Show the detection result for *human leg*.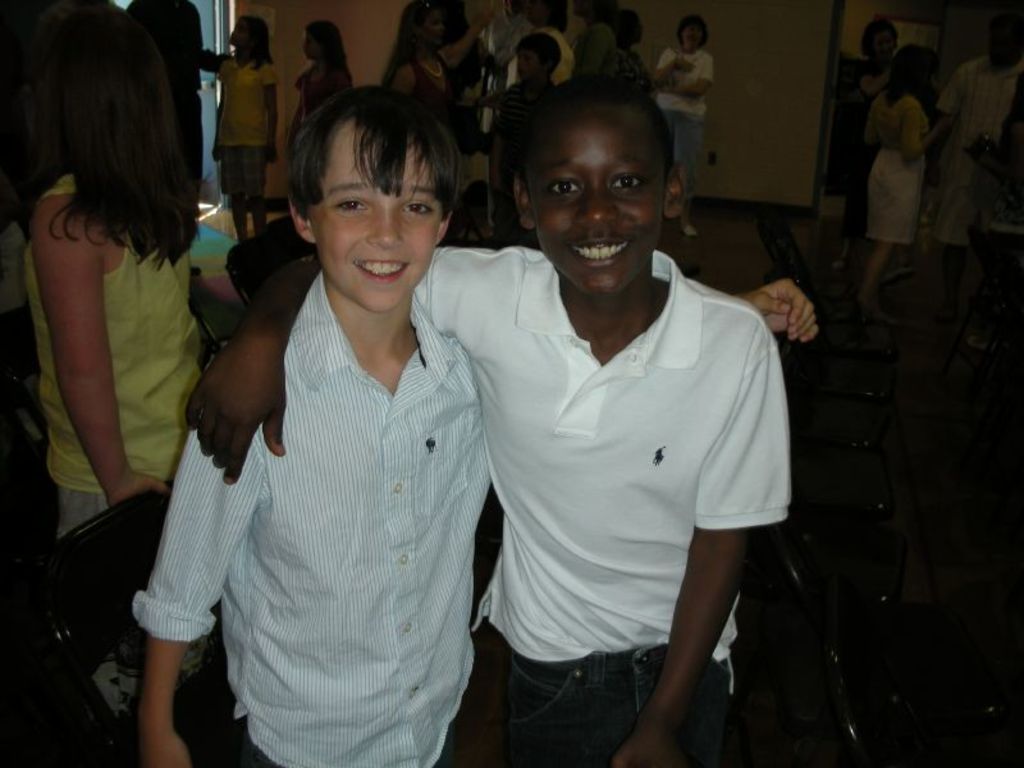
518:49:544:83.
